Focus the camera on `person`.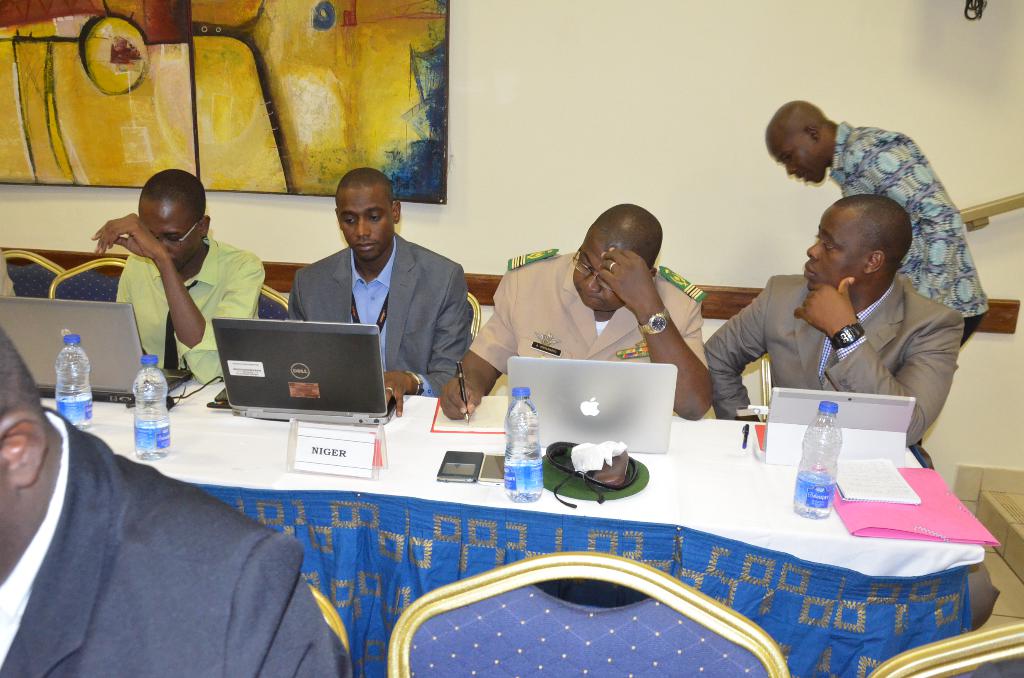
Focus region: 717, 188, 1012, 638.
